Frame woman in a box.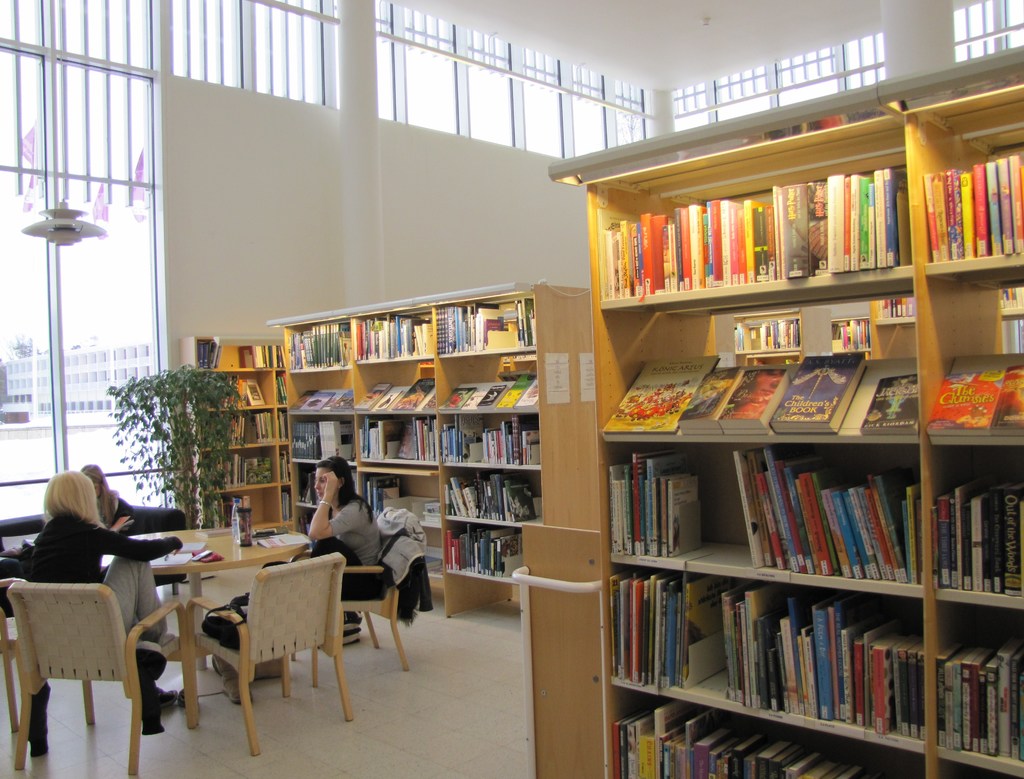
bbox=(15, 472, 168, 693).
